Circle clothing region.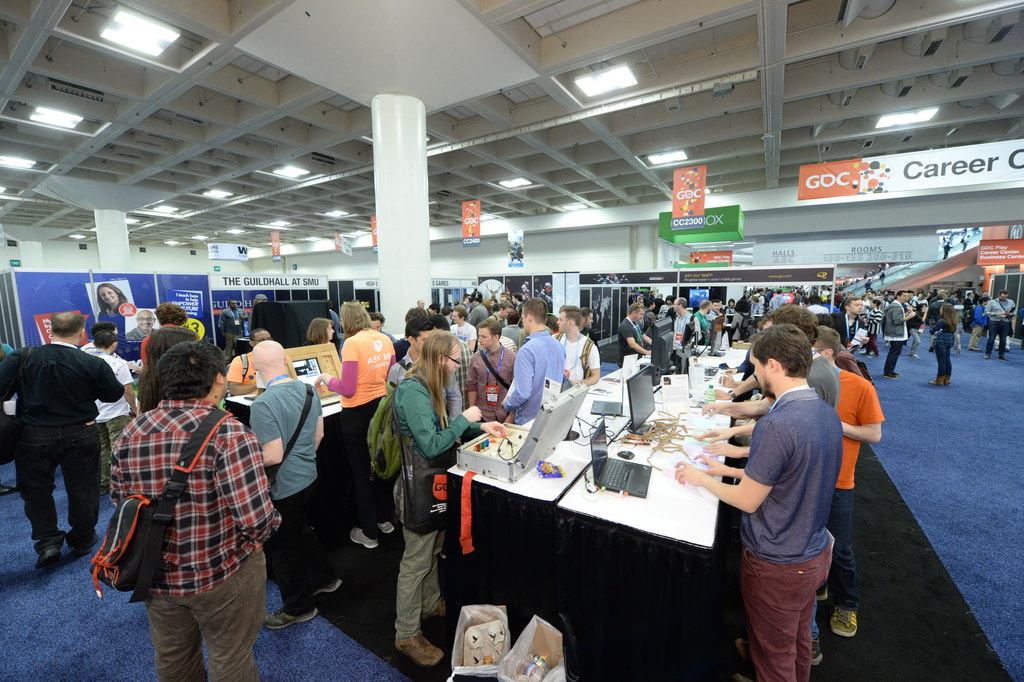
Region: left=694, top=310, right=708, bottom=342.
